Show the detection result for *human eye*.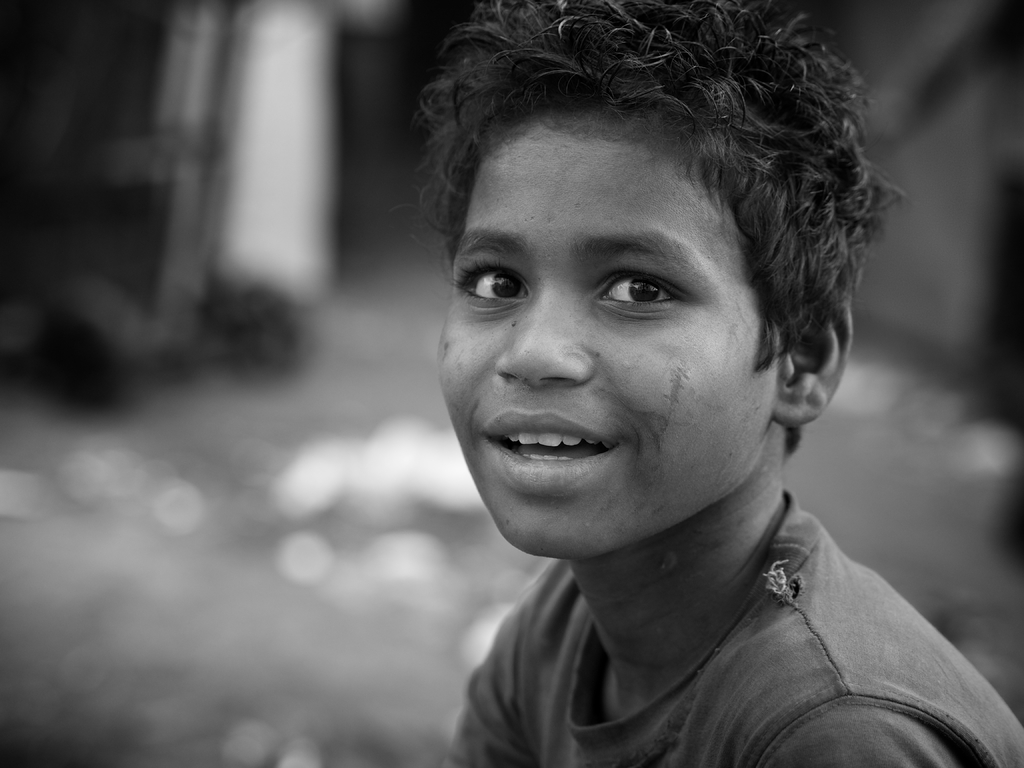
detection(440, 246, 530, 318).
